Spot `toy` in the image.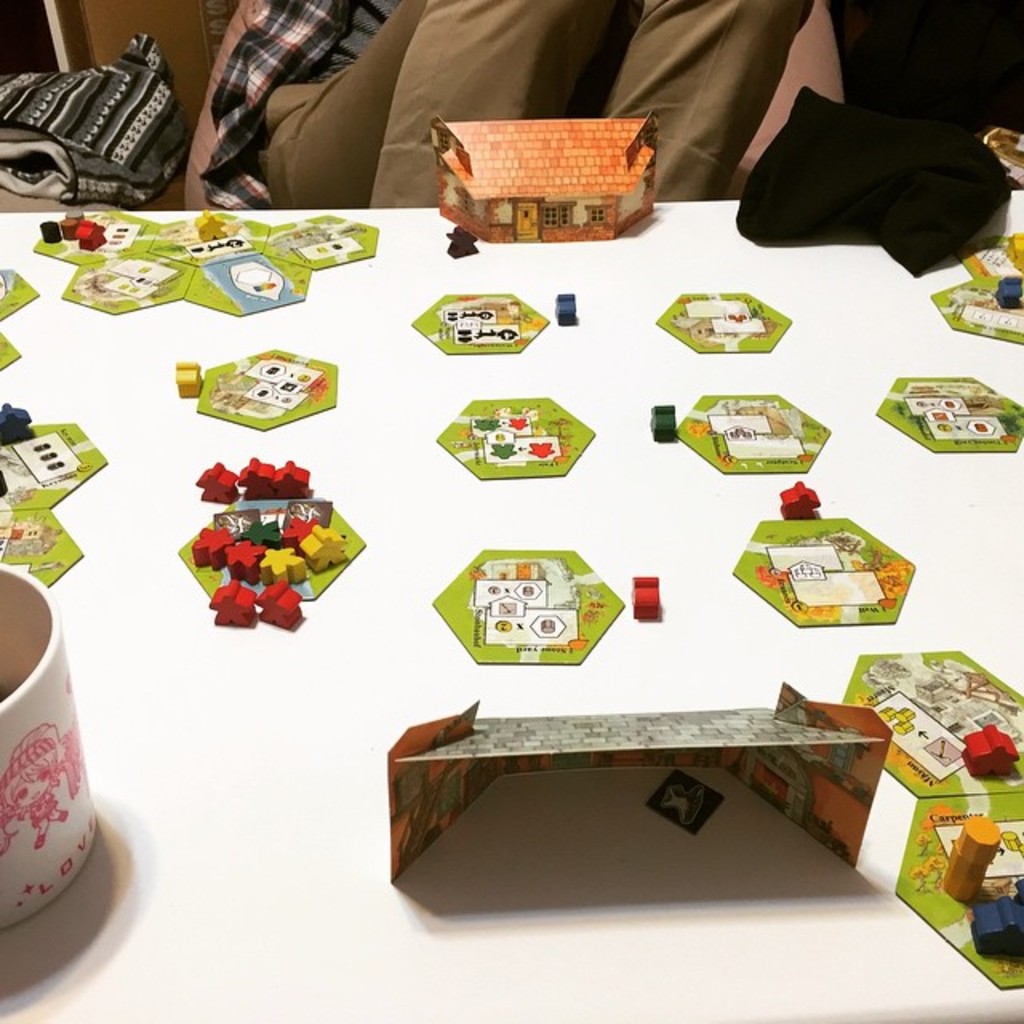
`toy` found at l=222, t=538, r=259, b=576.
